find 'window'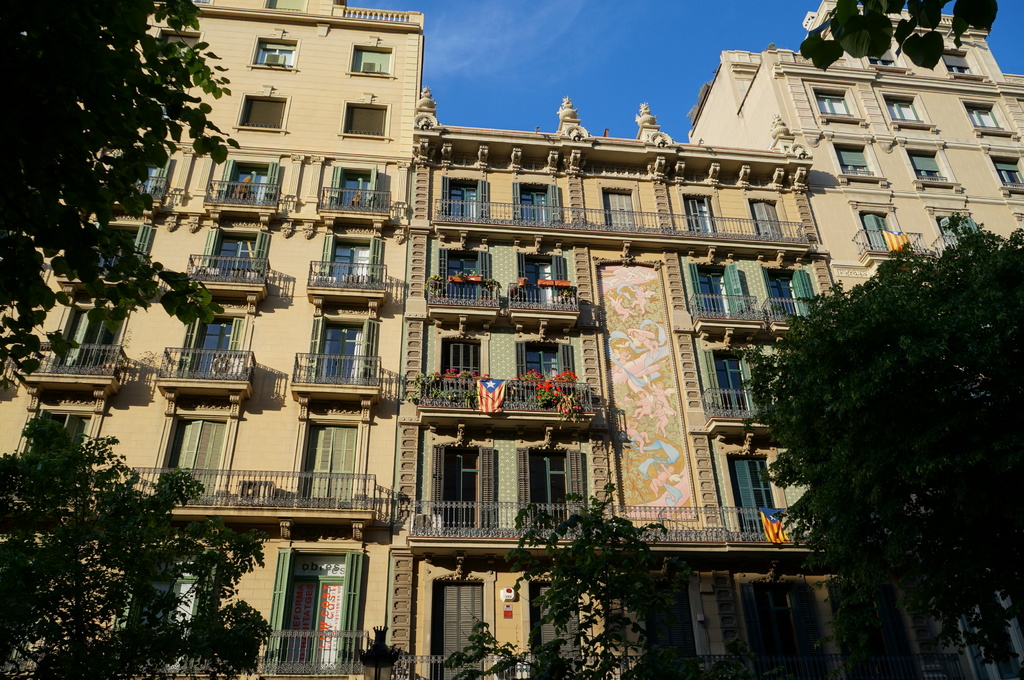
crop(863, 36, 912, 74)
